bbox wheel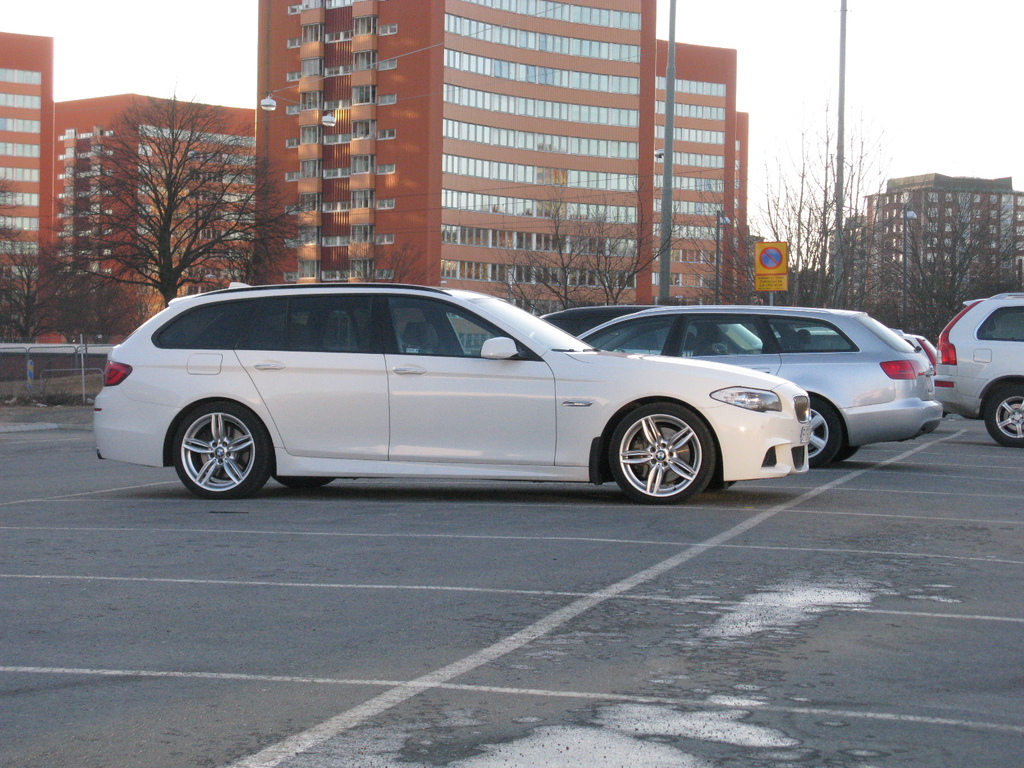
{"x1": 180, "y1": 393, "x2": 264, "y2": 499}
